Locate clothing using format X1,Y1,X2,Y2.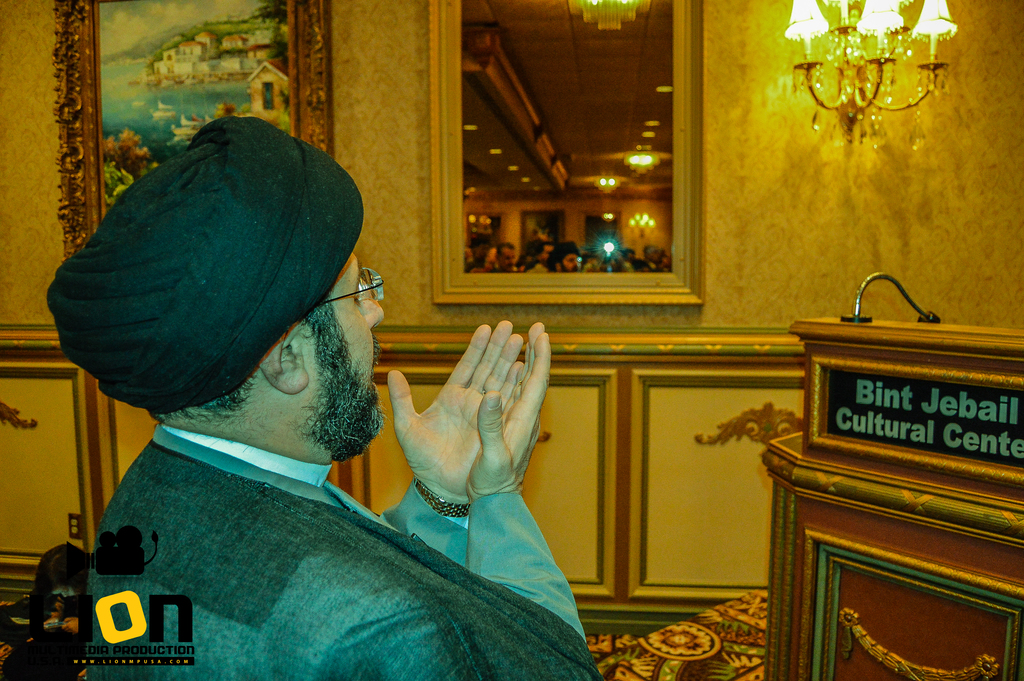
45,361,561,675.
